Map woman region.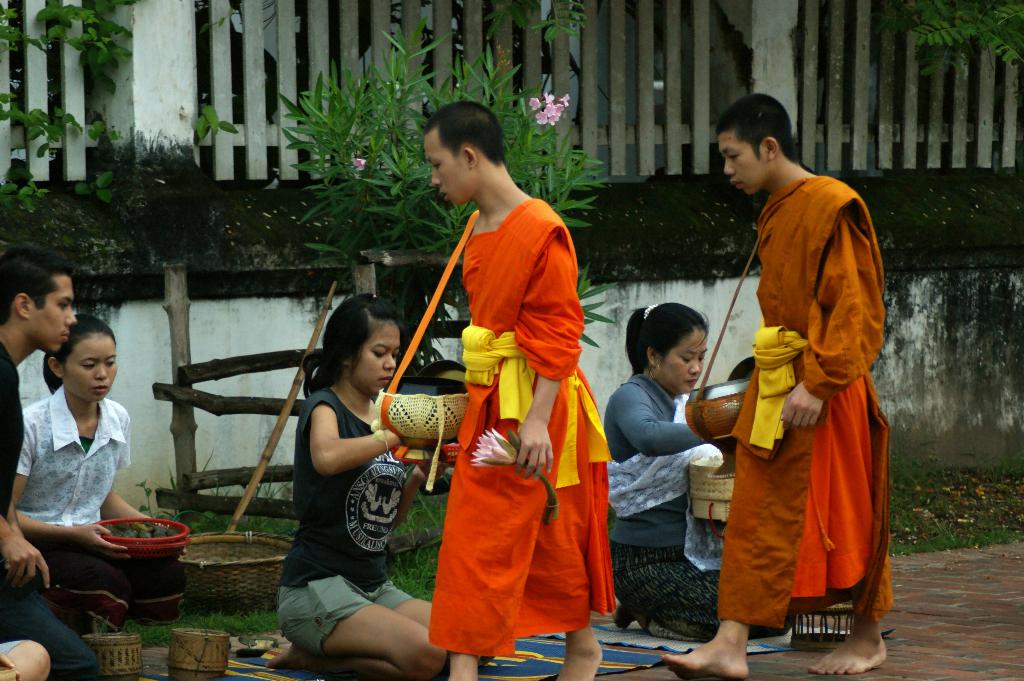
Mapped to bbox=[268, 290, 499, 680].
